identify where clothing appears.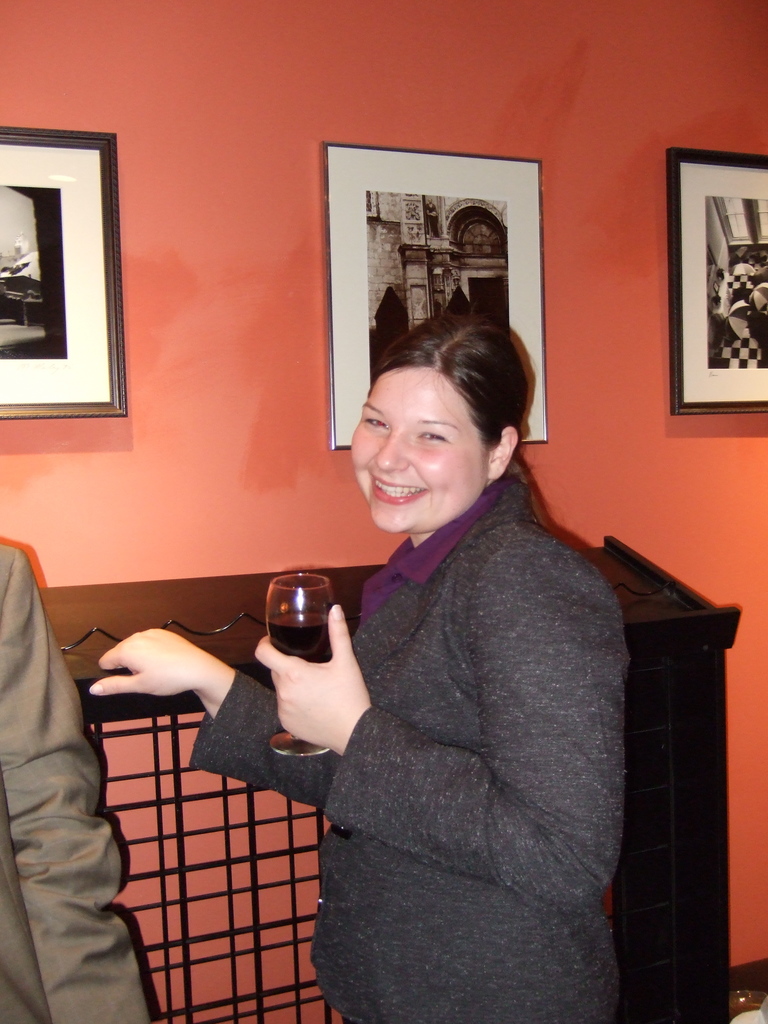
Appears at bbox(0, 536, 174, 1023).
